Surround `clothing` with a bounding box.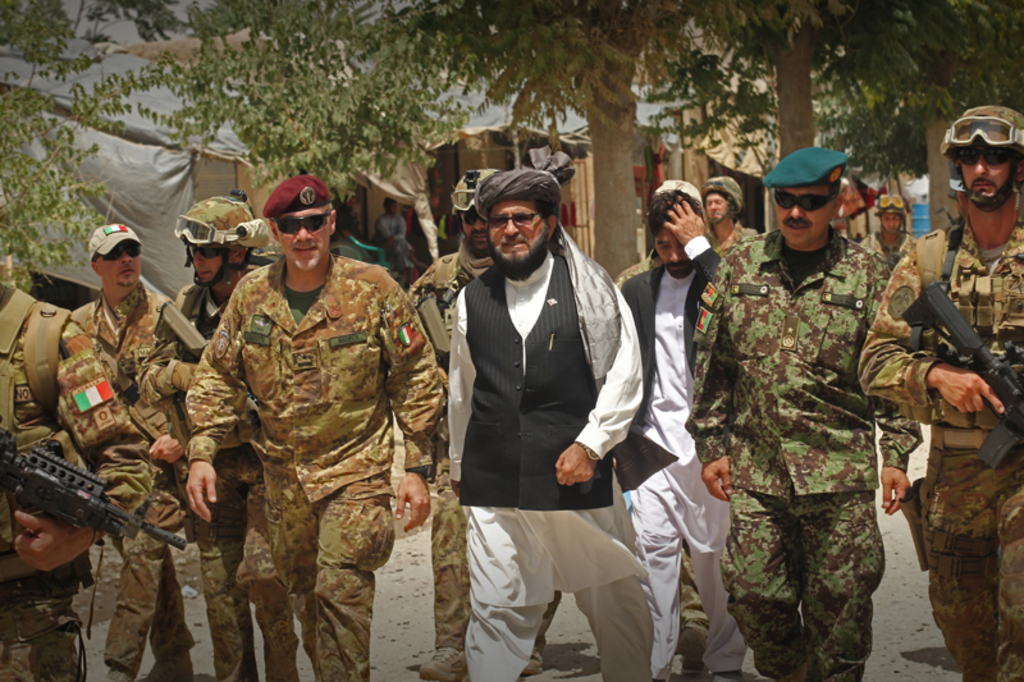
{"left": 67, "top": 278, "right": 189, "bottom": 673}.
